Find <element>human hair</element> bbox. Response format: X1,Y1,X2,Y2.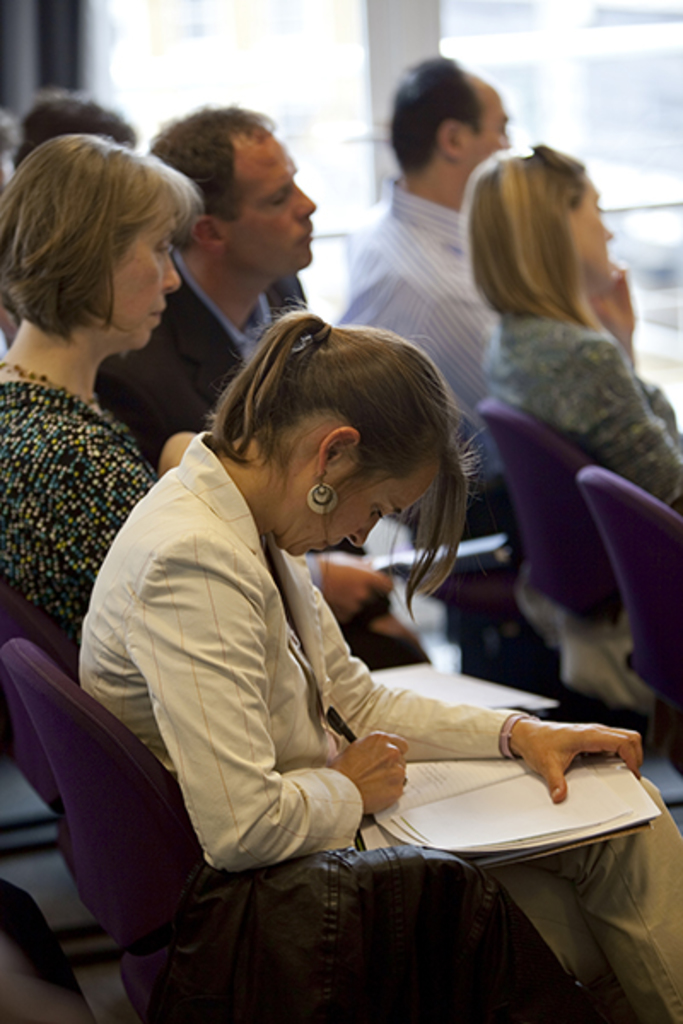
0,135,207,343.
